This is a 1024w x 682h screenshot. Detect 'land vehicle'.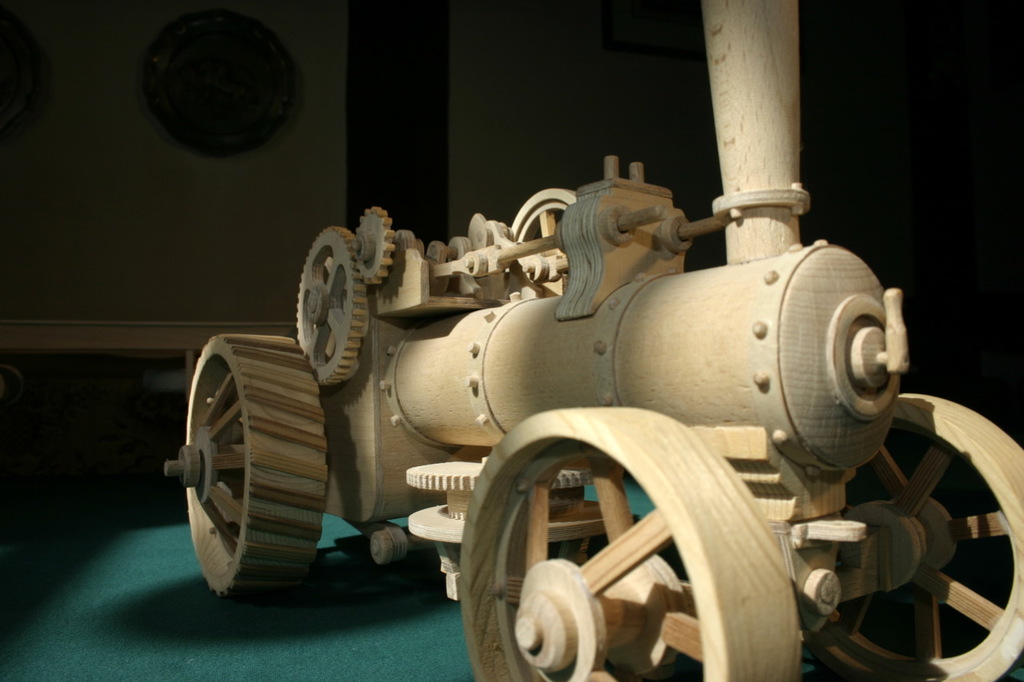
crop(157, 0, 1023, 681).
